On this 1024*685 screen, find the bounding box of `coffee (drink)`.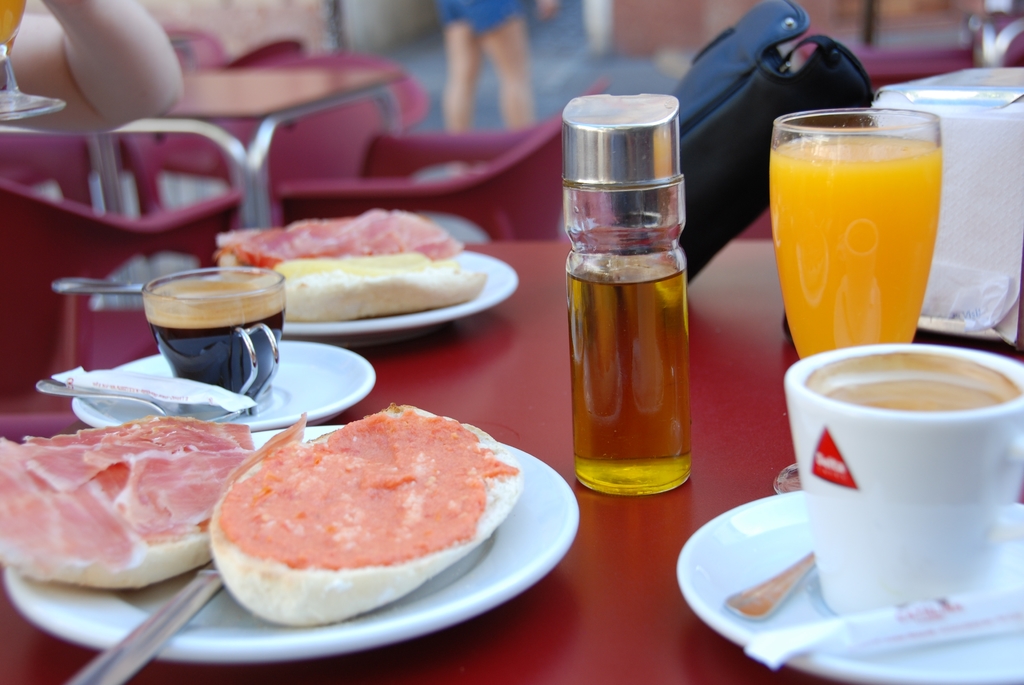
Bounding box: pyautogui.locateOnScreen(145, 308, 284, 407).
